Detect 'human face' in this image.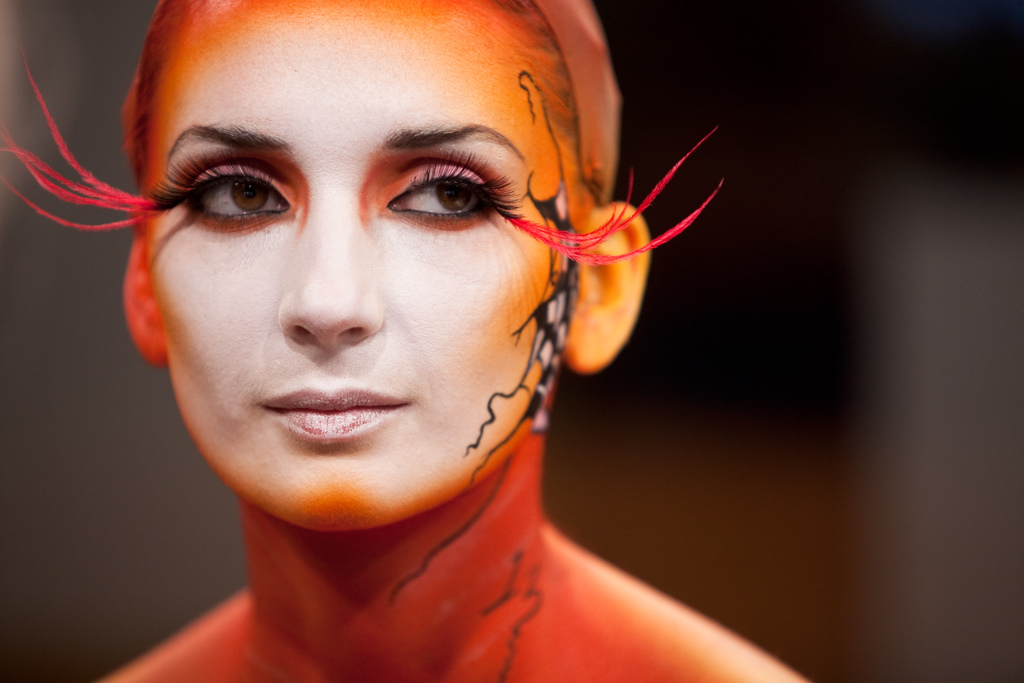
Detection: 137,1,587,531.
